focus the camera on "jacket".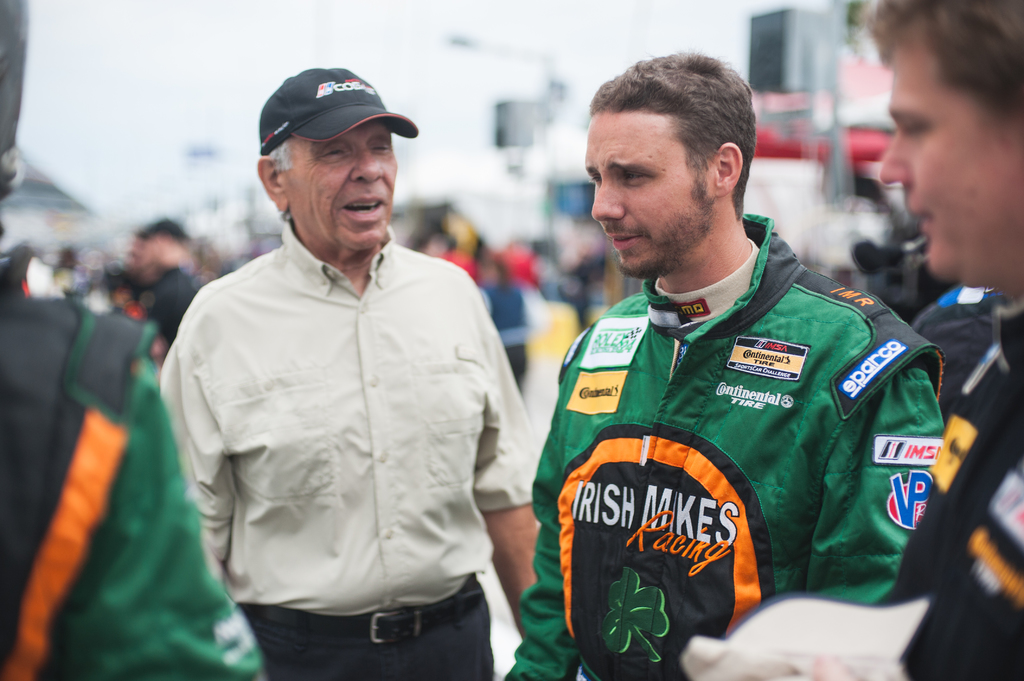
Focus region: BBox(523, 185, 961, 647).
